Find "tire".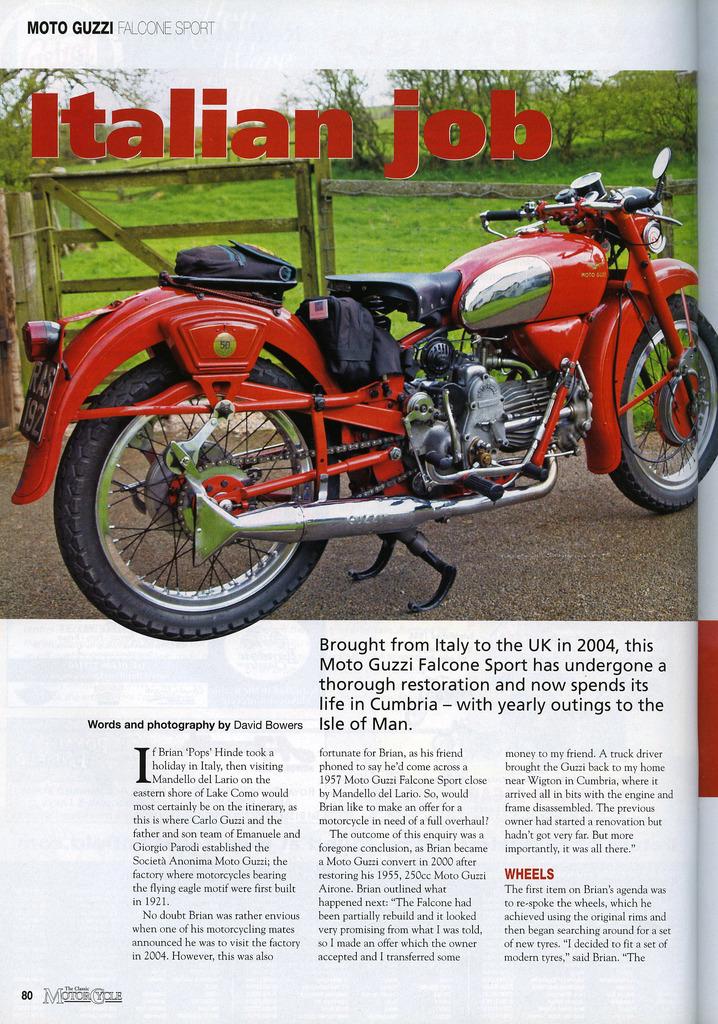
611/299/717/512.
